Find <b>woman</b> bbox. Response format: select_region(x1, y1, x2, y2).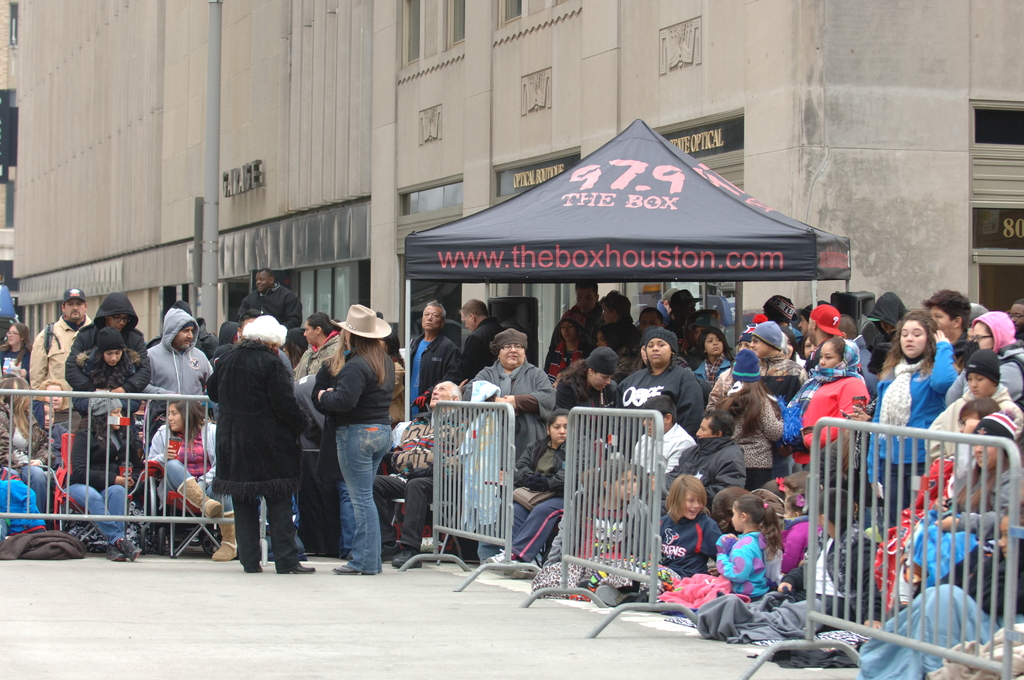
select_region(784, 338, 874, 469).
